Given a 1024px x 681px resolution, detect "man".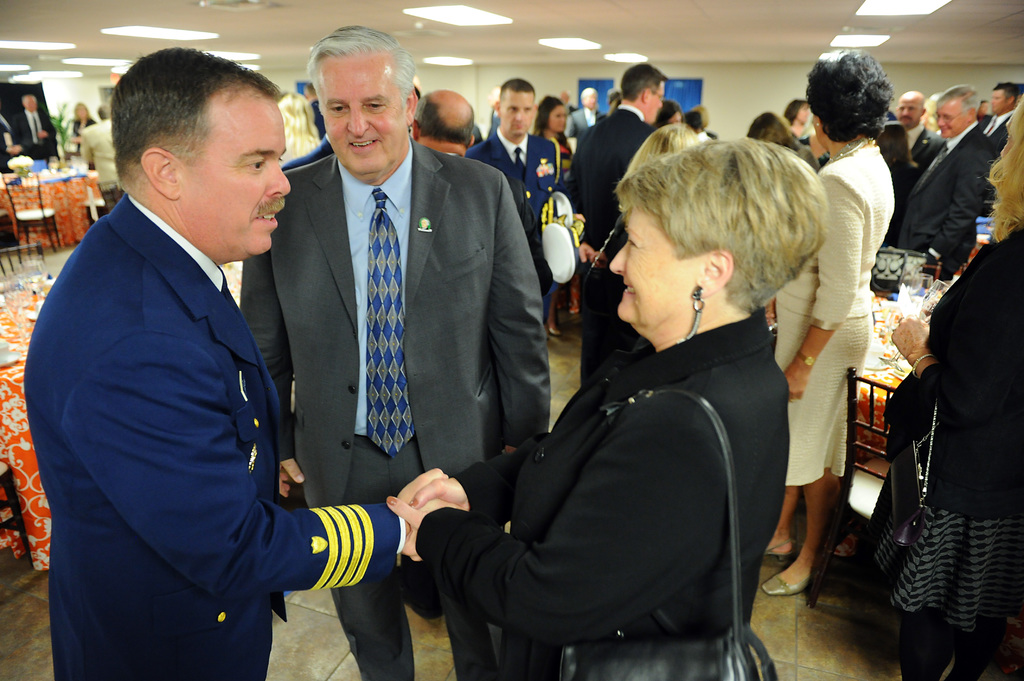
(24, 47, 476, 680).
